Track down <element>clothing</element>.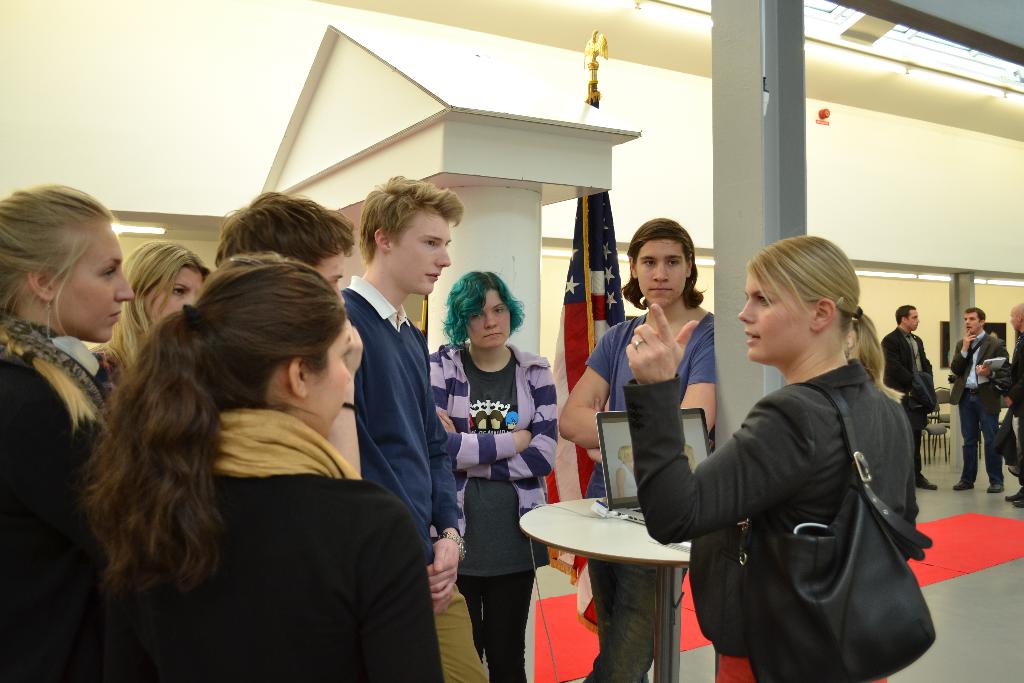
Tracked to bbox=(431, 344, 557, 682).
